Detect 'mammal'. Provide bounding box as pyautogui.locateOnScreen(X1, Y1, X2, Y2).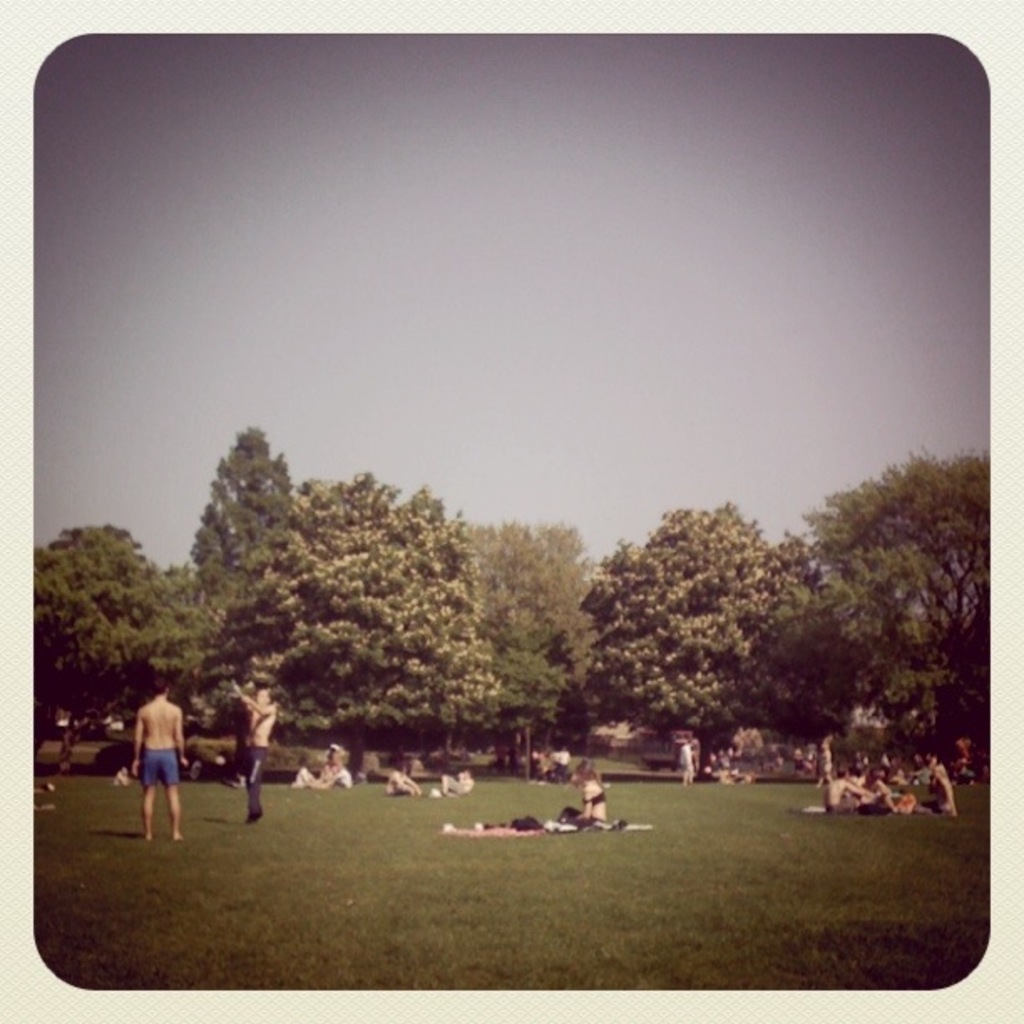
pyautogui.locateOnScreen(557, 763, 612, 825).
